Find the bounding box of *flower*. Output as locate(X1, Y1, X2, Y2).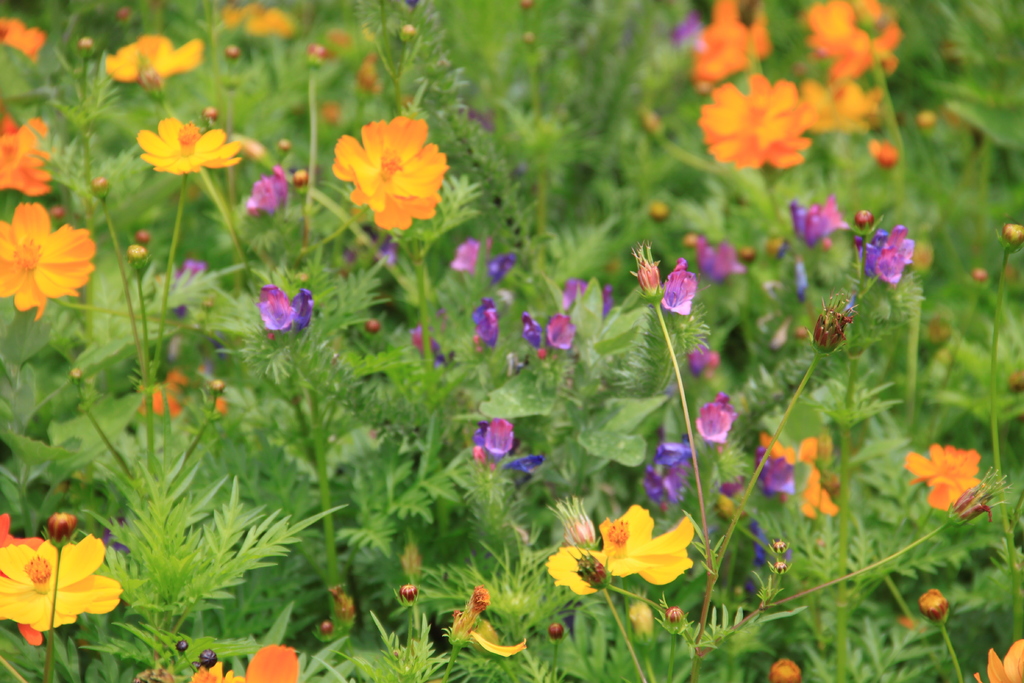
locate(133, 111, 249, 173).
